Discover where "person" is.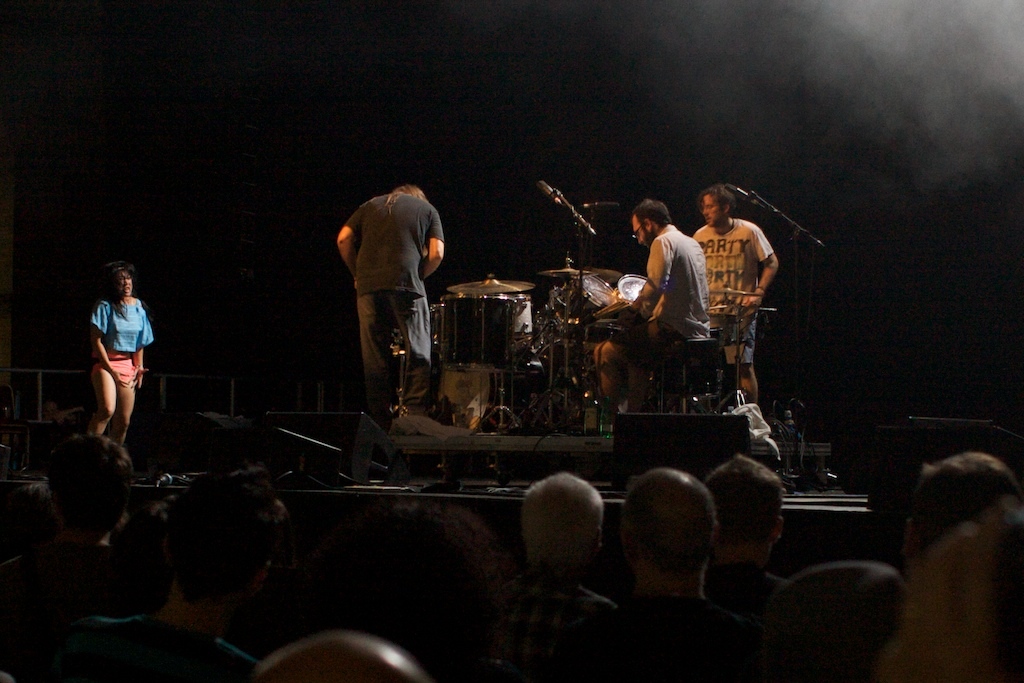
Discovered at (x1=688, y1=187, x2=777, y2=405).
